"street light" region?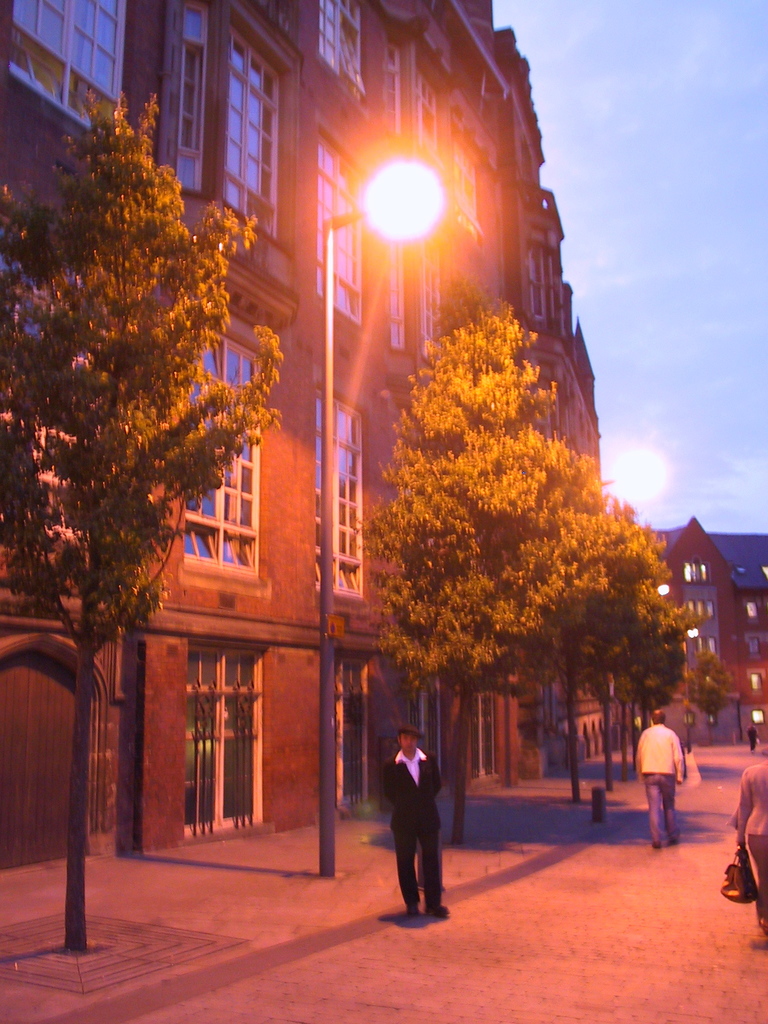
BBox(557, 443, 667, 807)
